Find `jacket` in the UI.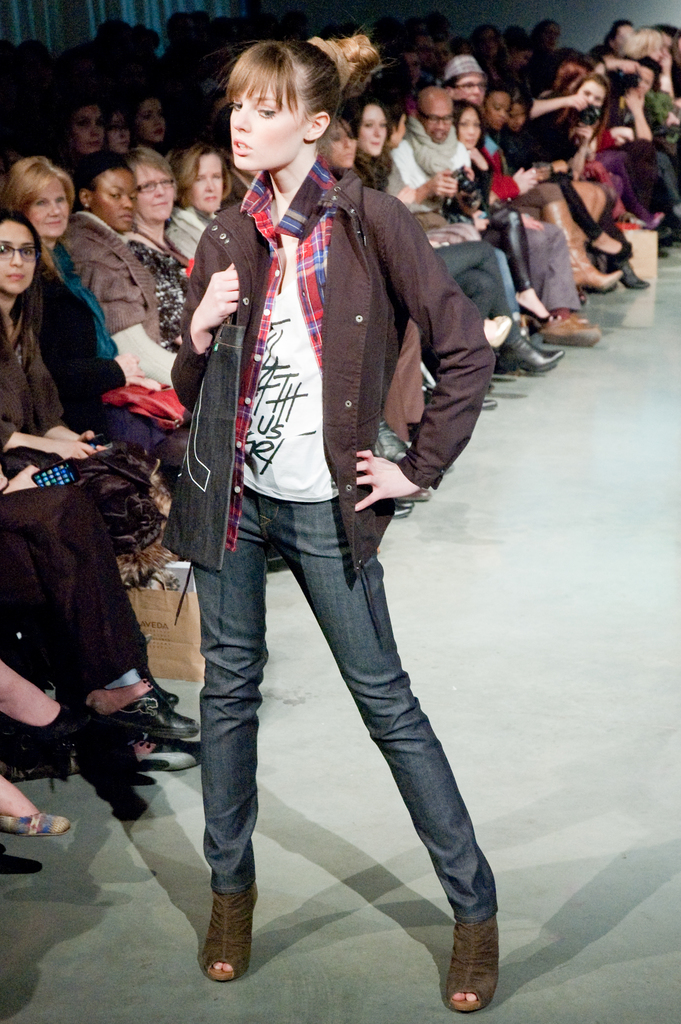
UI element at (58,215,162,348).
